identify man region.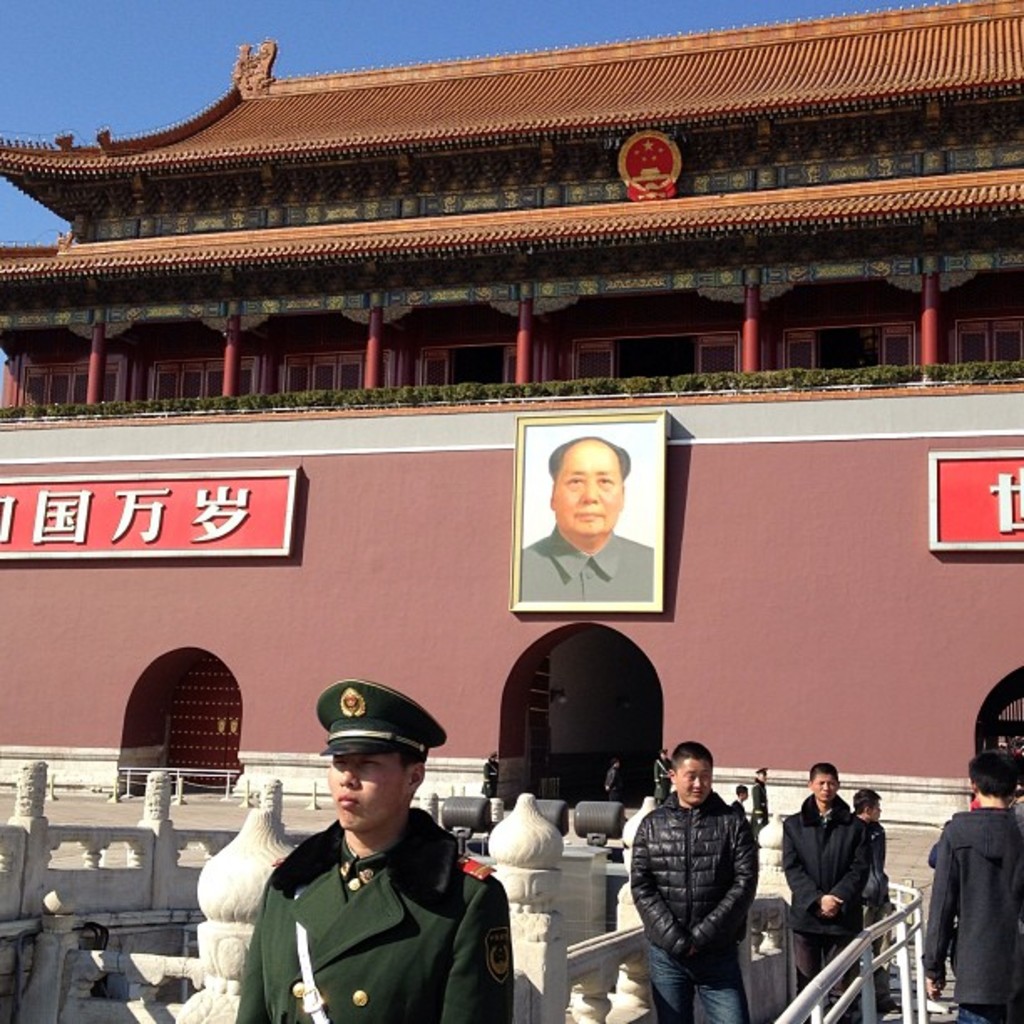
Region: rect(653, 748, 676, 801).
